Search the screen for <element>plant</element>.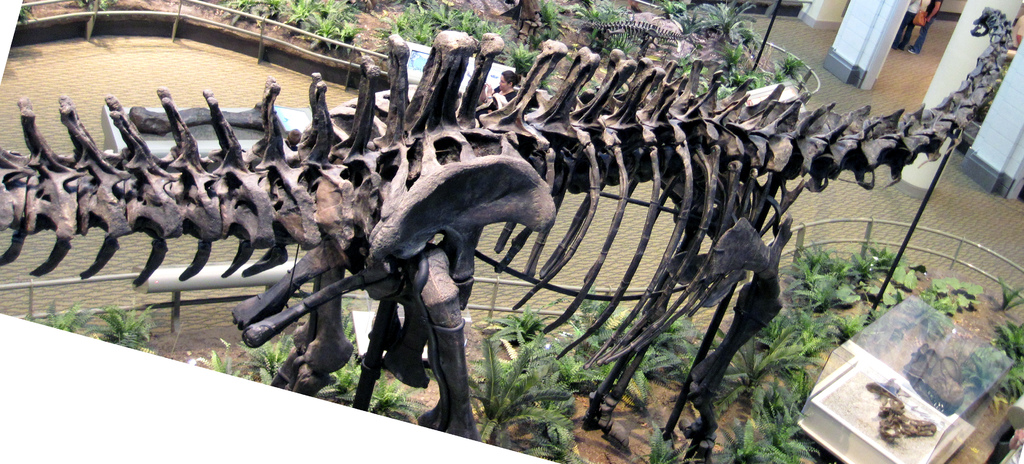
Found at Rect(72, 0, 113, 7).
